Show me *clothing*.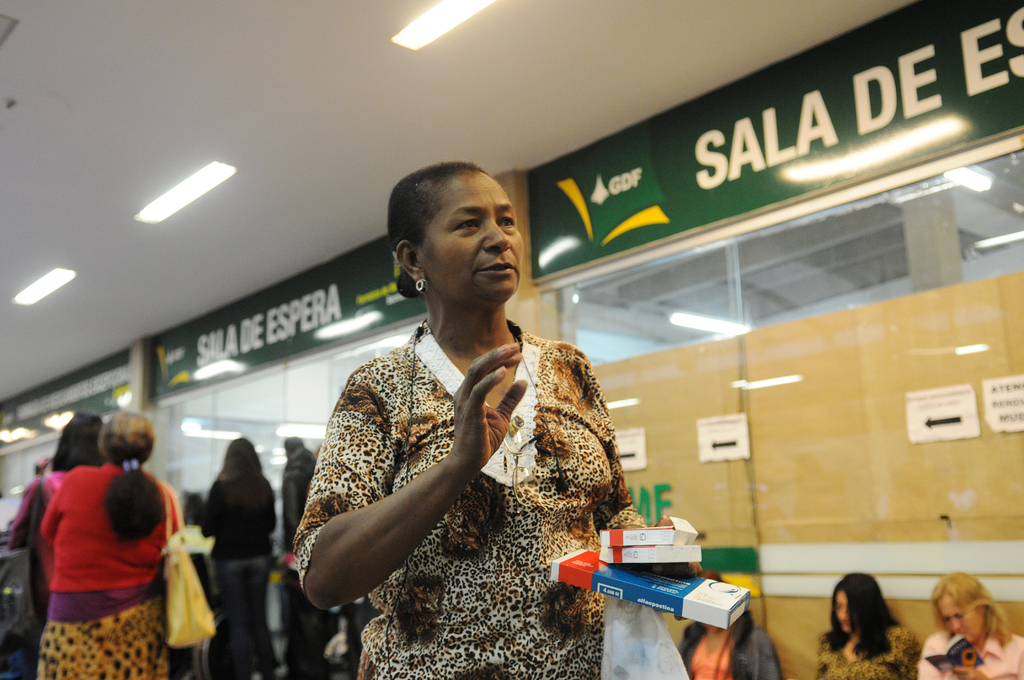
*clothing* is here: 817 635 928 679.
